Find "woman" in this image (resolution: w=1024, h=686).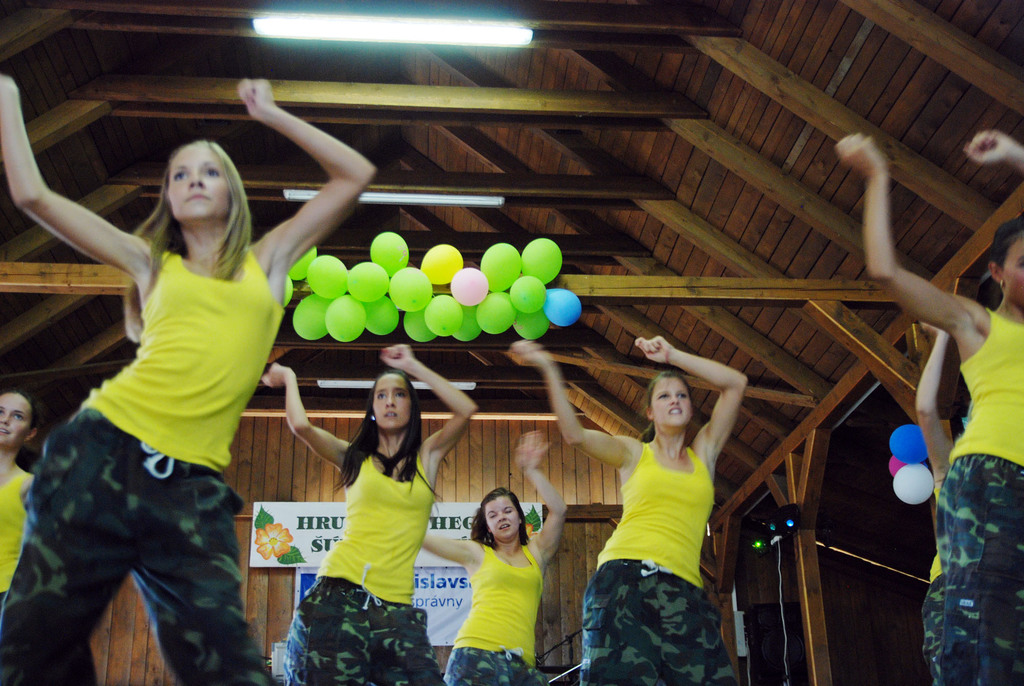
bbox(410, 425, 576, 685).
